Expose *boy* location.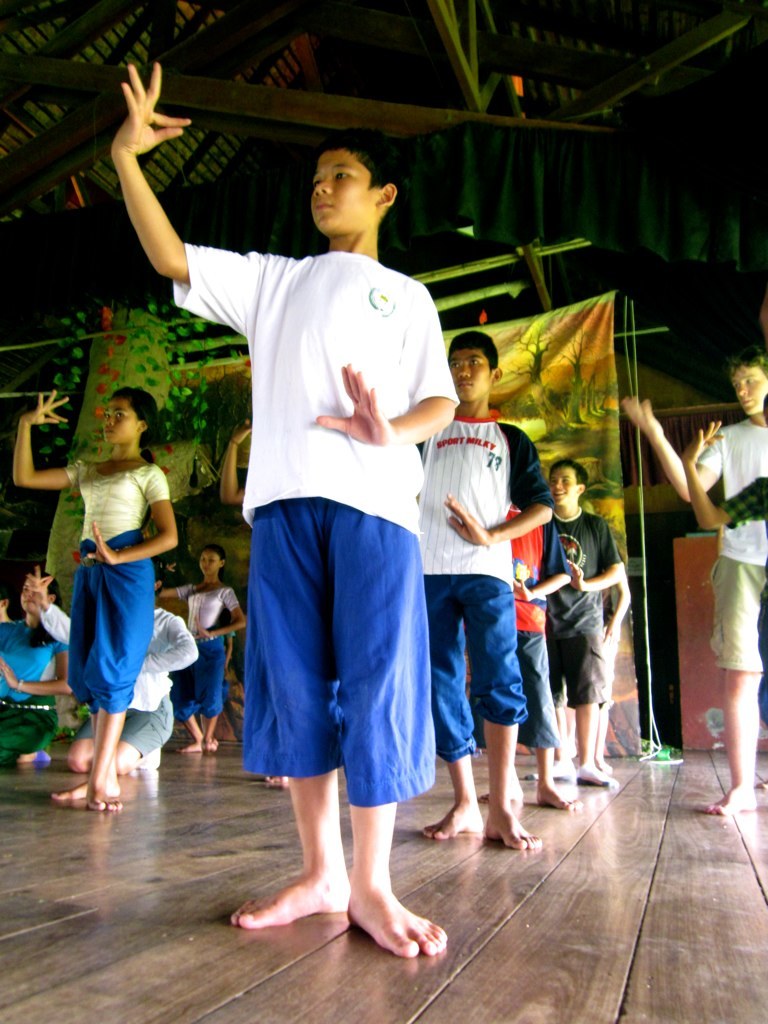
Exposed at [x1=399, y1=315, x2=561, y2=859].
